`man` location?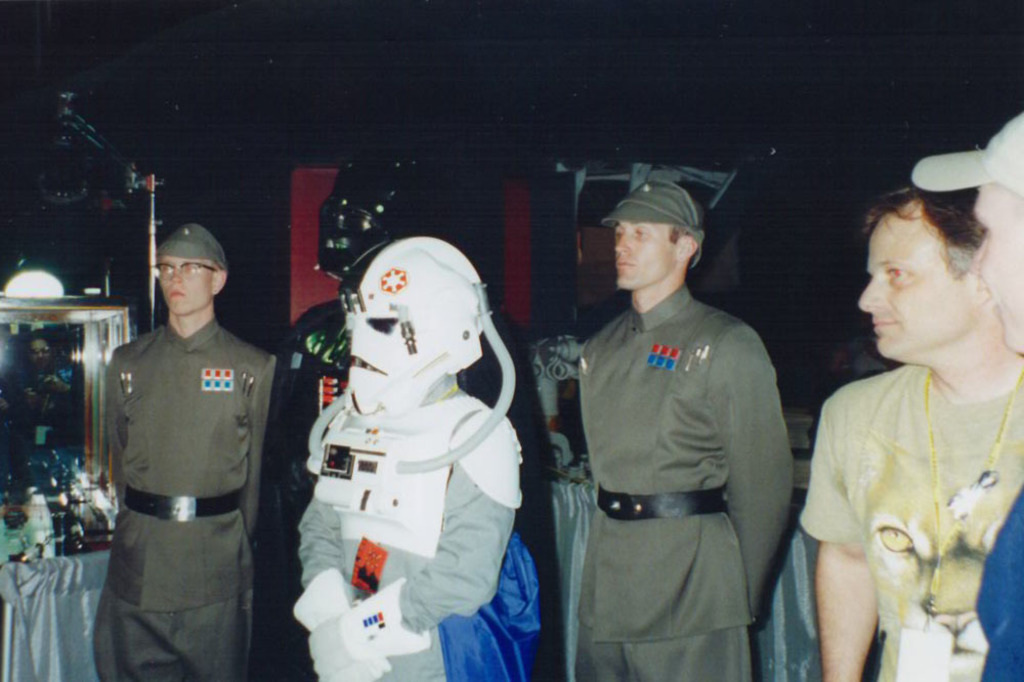
left=101, top=222, right=280, bottom=681
